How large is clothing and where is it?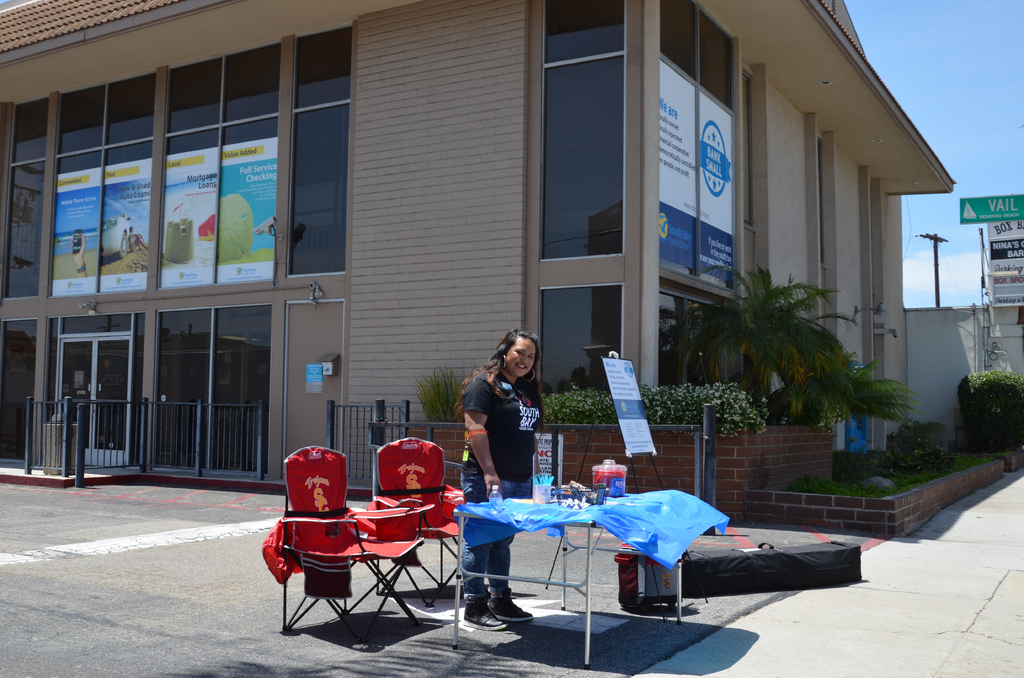
Bounding box: crop(465, 375, 540, 477).
